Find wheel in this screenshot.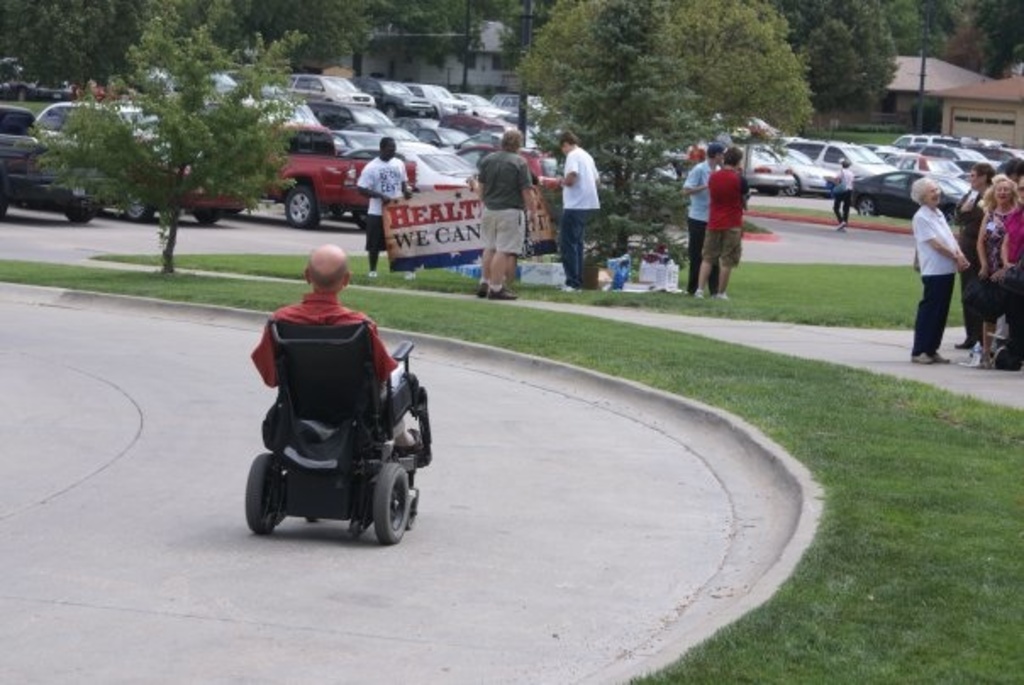
The bounding box for wheel is x1=64, y1=202, x2=97, y2=224.
